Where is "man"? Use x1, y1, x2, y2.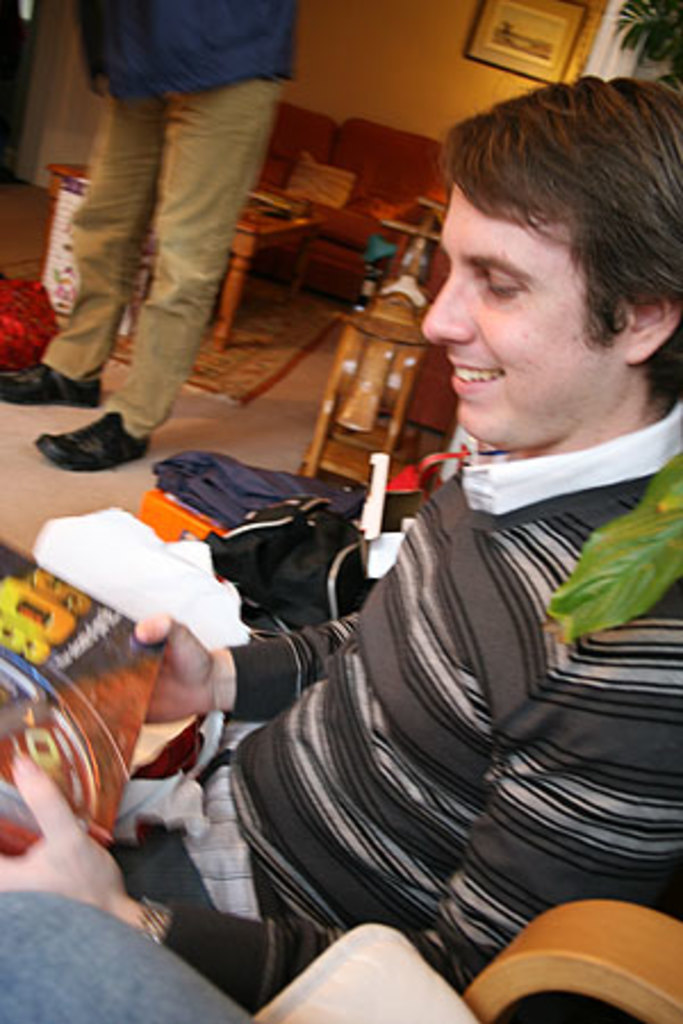
0, 0, 310, 480.
